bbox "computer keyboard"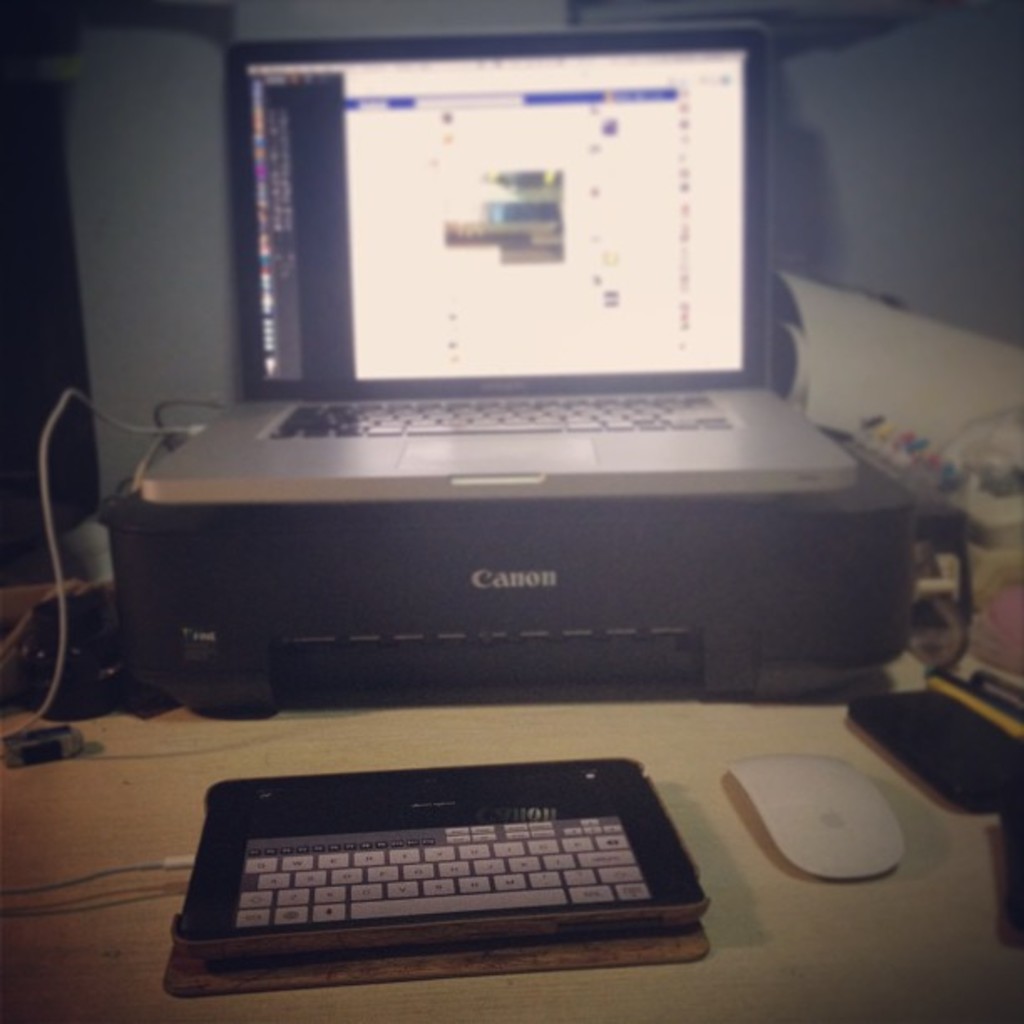
<bbox>271, 392, 730, 437</bbox>
